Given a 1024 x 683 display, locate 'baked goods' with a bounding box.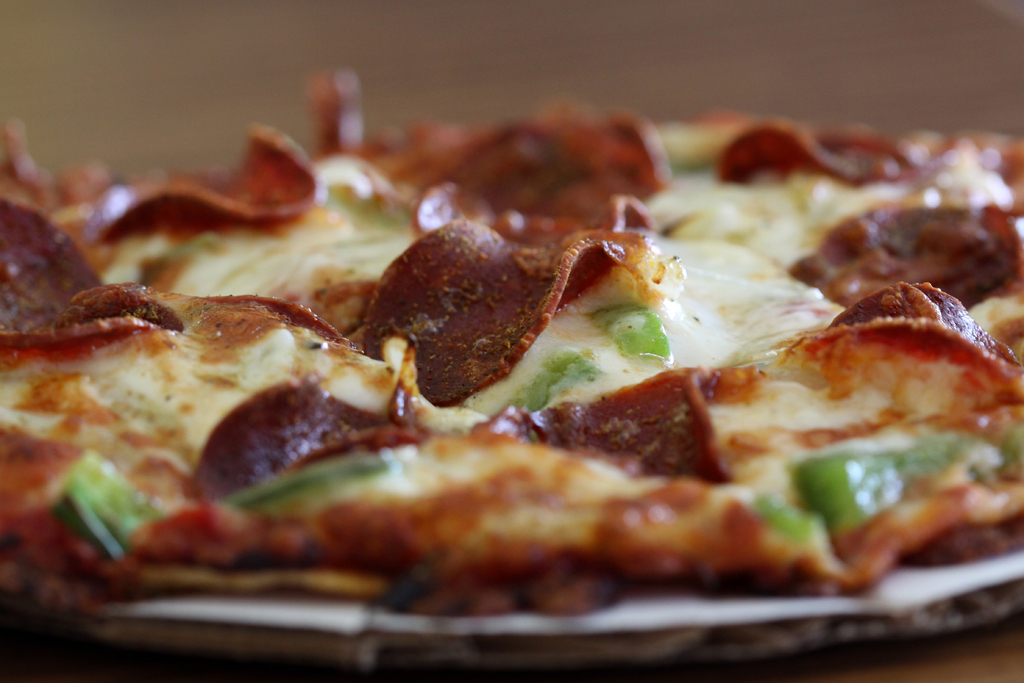
Located: bbox=(0, 71, 1023, 612).
